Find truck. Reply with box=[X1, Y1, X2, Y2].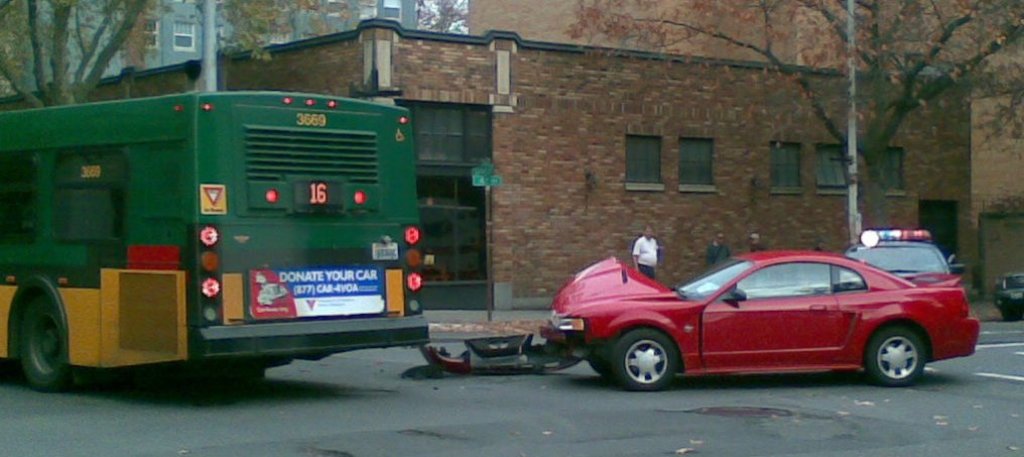
box=[17, 88, 419, 393].
